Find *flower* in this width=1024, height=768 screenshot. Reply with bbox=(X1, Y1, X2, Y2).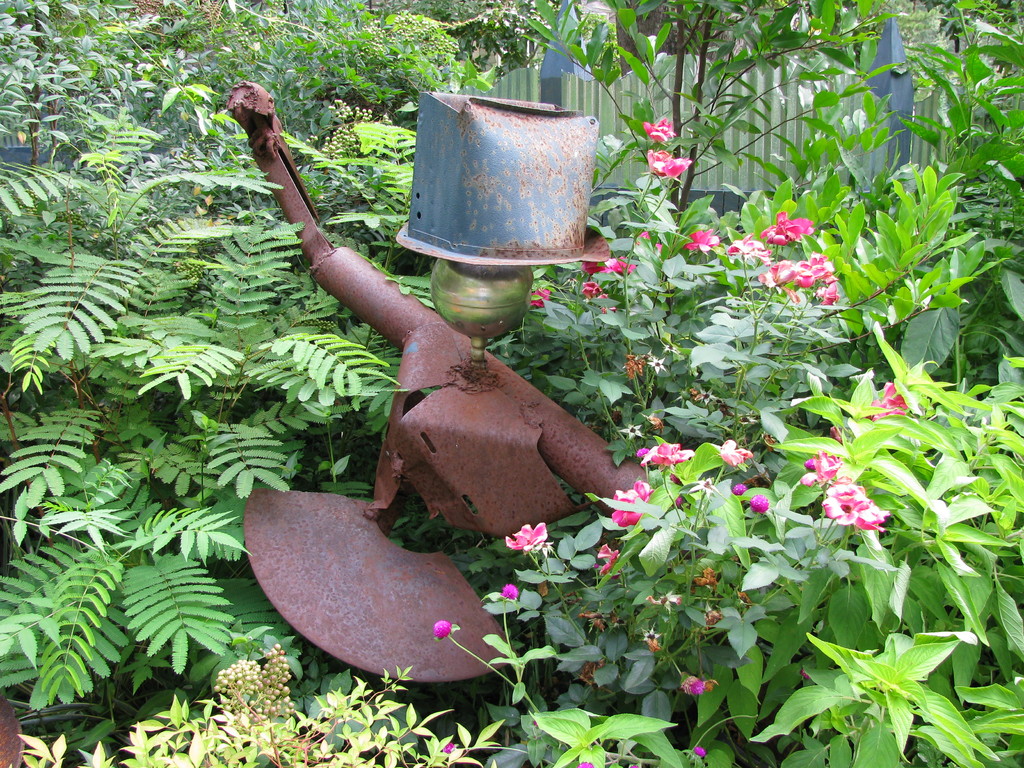
bbox=(820, 483, 872, 529).
